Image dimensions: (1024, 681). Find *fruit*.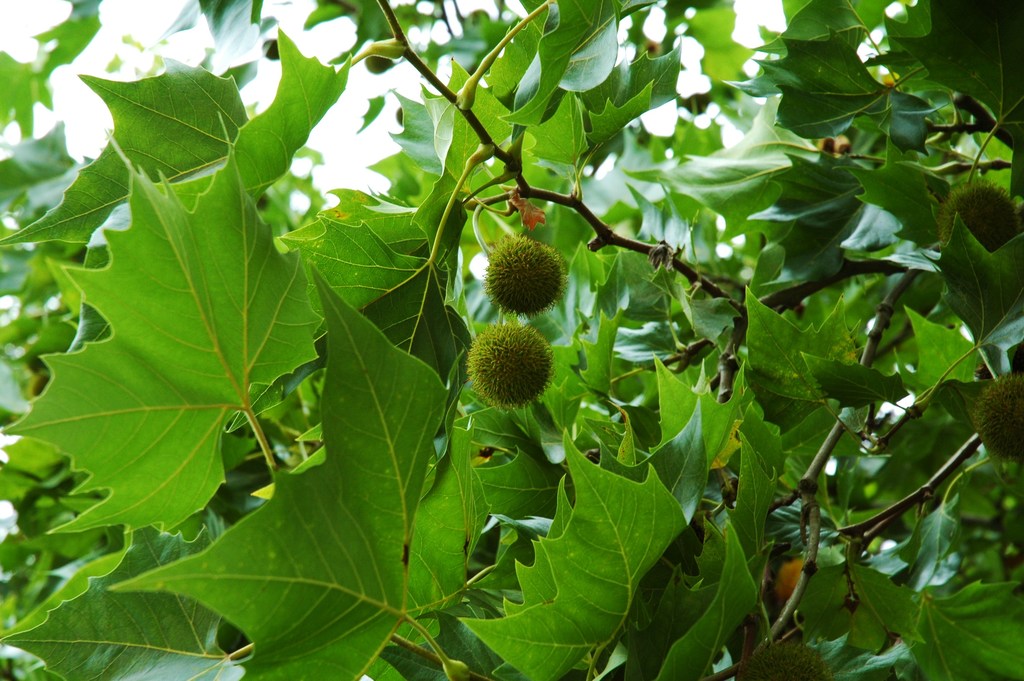
locate(972, 367, 1023, 459).
